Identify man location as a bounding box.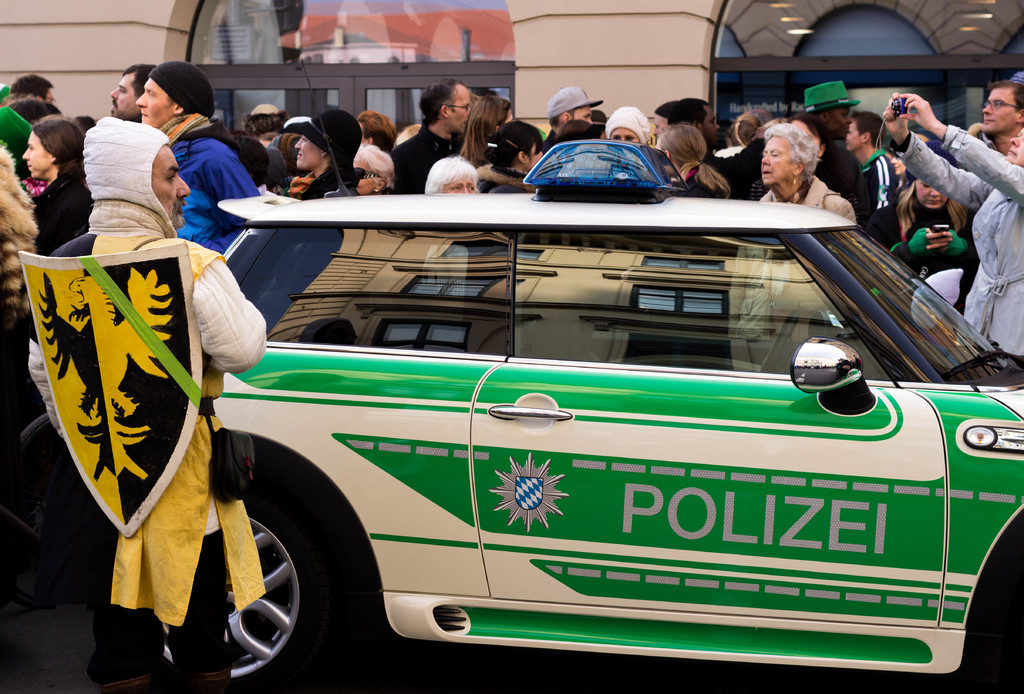
box=[27, 115, 269, 693].
